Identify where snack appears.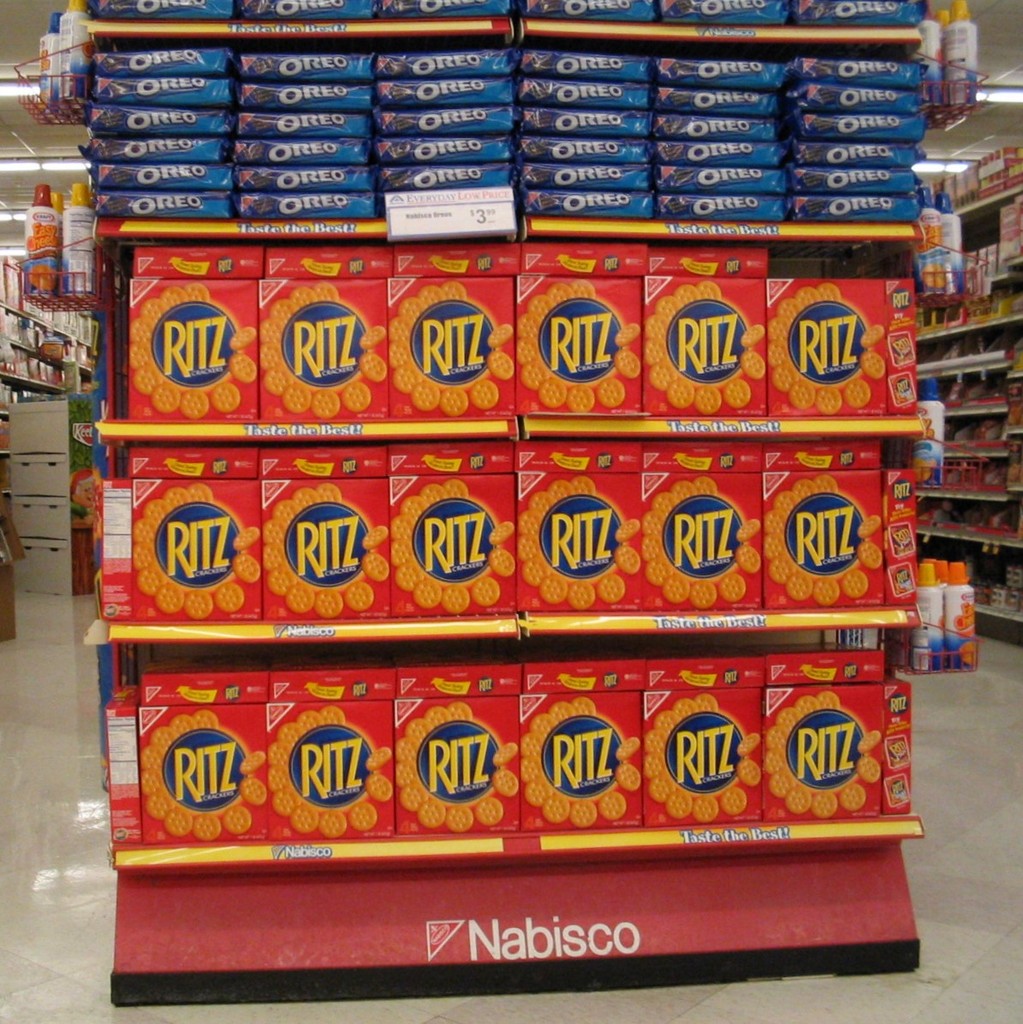
Appears at BBox(843, 572, 868, 597).
